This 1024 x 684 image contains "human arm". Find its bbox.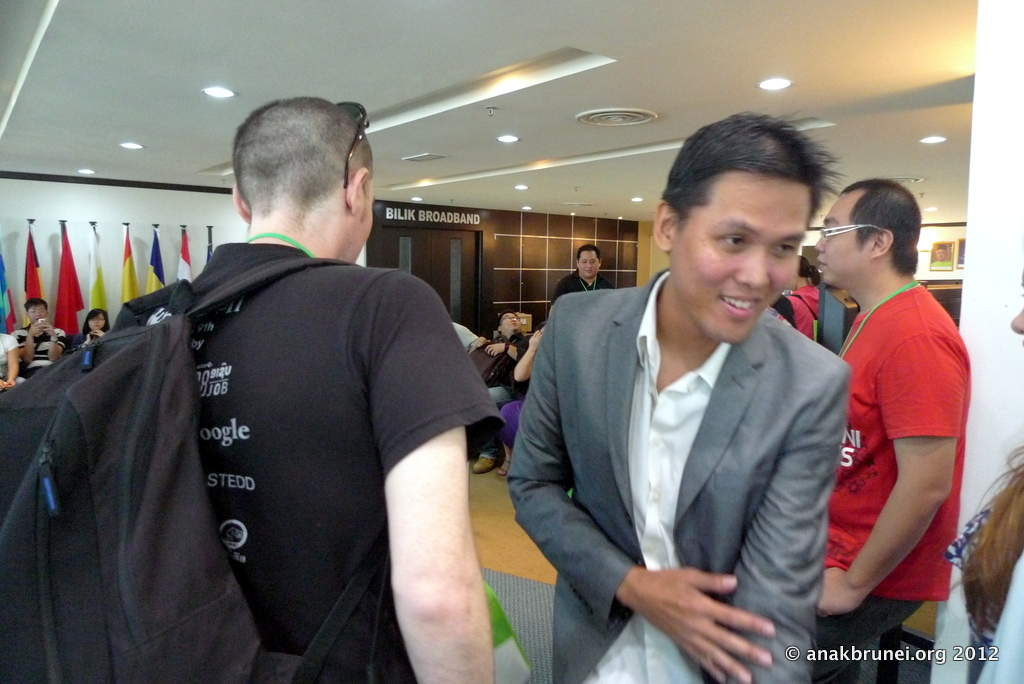
0 332 22 389.
